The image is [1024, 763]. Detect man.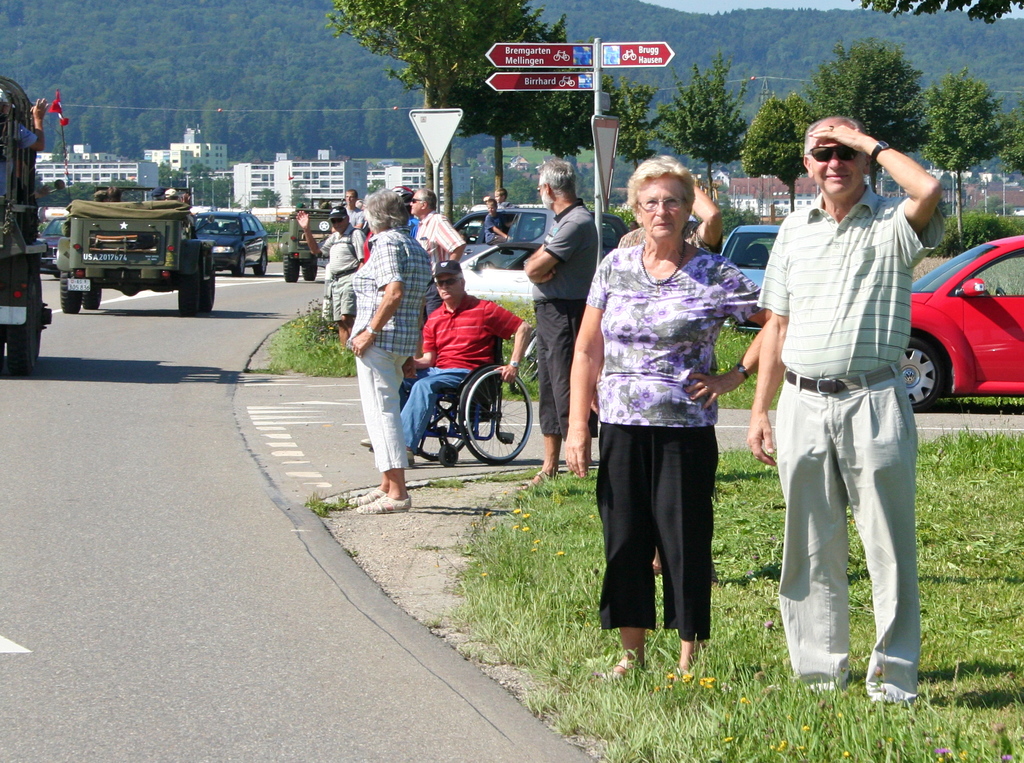
Detection: 165,187,190,203.
